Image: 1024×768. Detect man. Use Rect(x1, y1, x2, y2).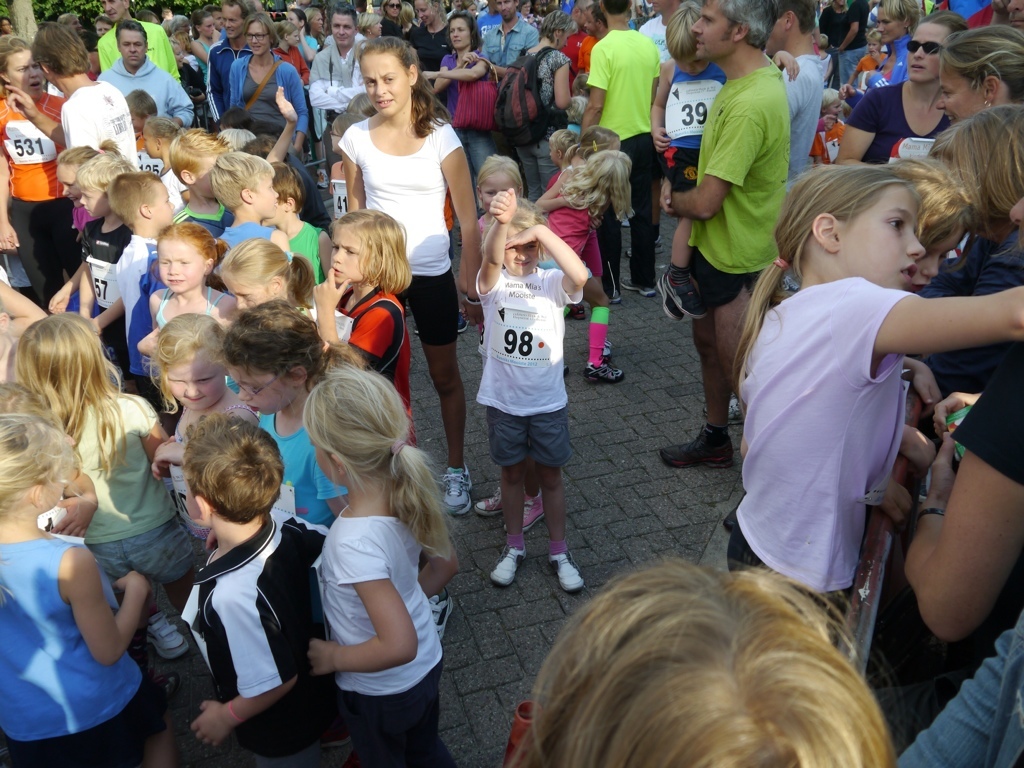
Rect(623, 0, 683, 259).
